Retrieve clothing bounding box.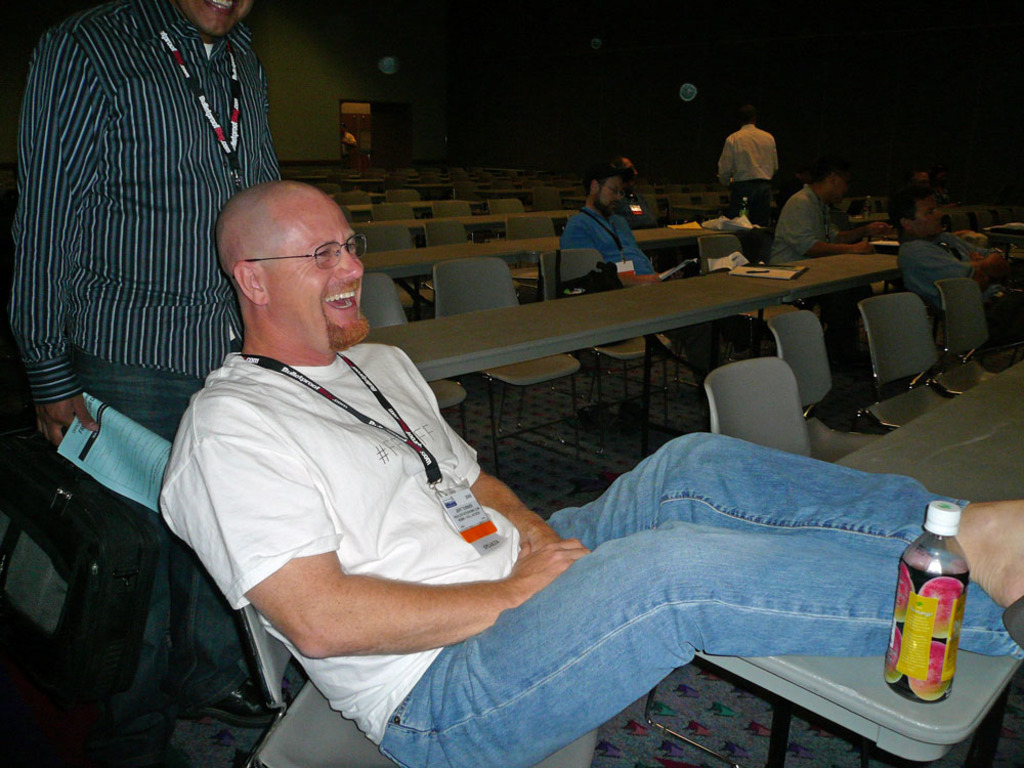
Bounding box: 908, 241, 982, 300.
